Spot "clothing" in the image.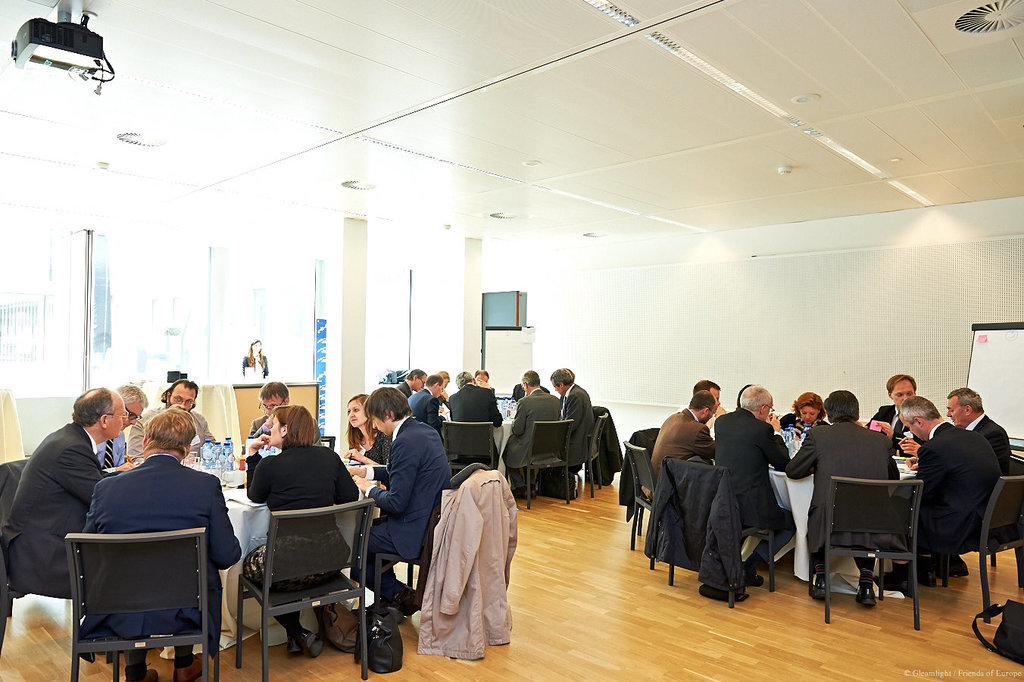
"clothing" found at bbox=[86, 426, 123, 476].
